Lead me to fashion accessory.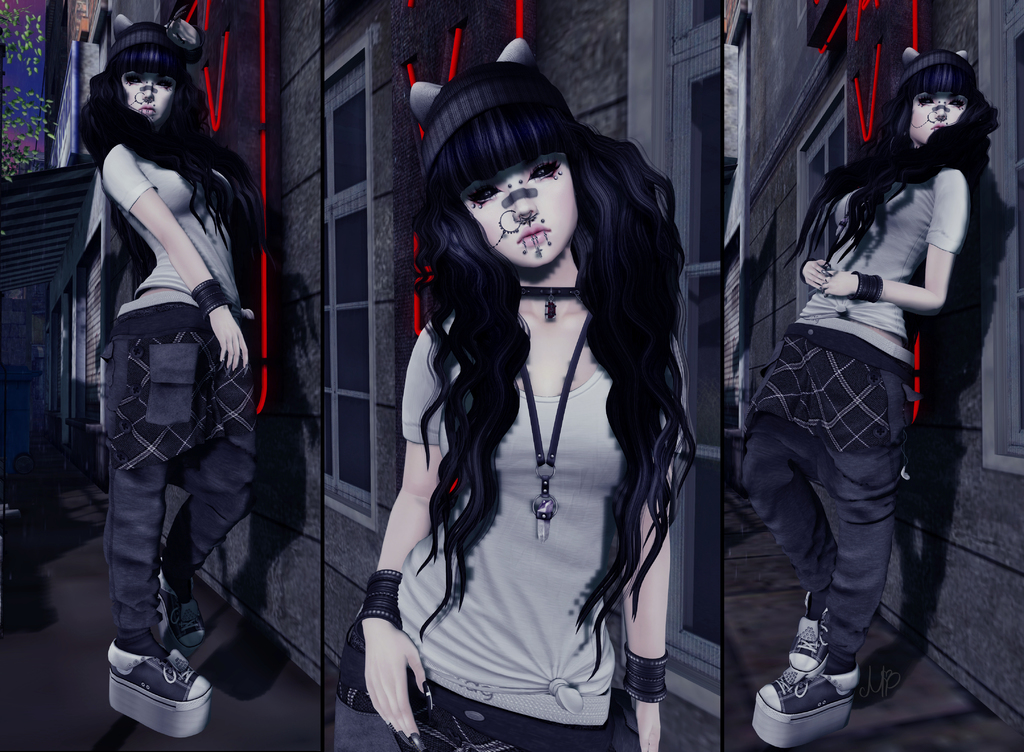
Lead to x1=797 y1=257 x2=817 y2=287.
